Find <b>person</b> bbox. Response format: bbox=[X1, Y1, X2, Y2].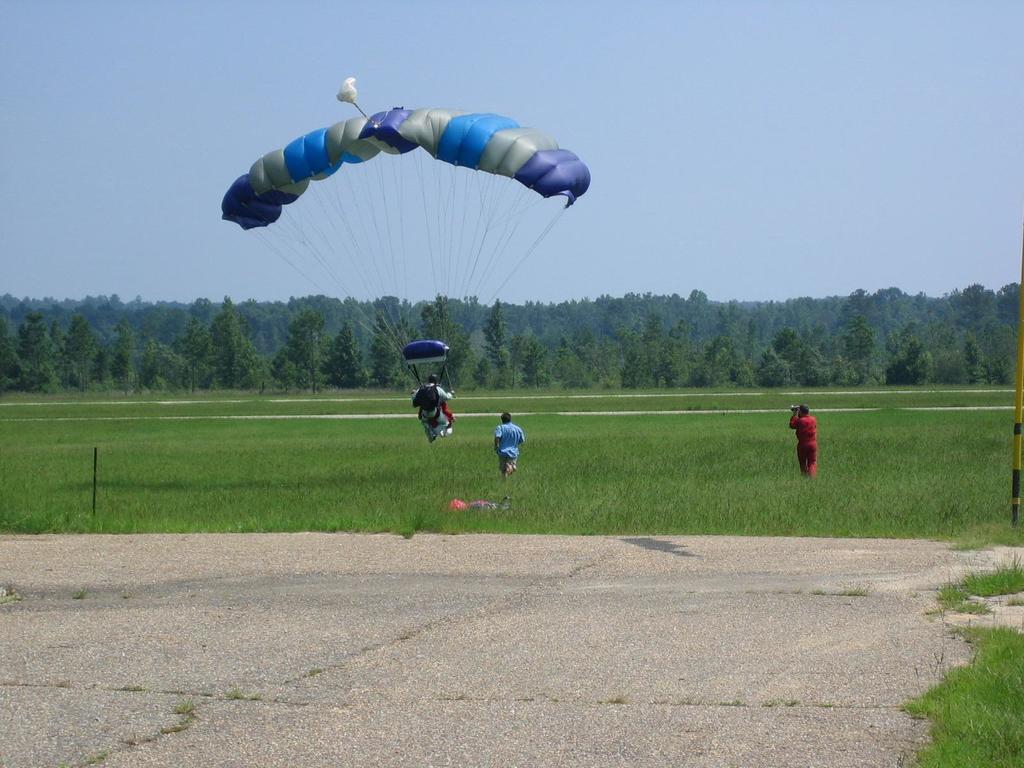
bbox=[412, 376, 457, 446].
